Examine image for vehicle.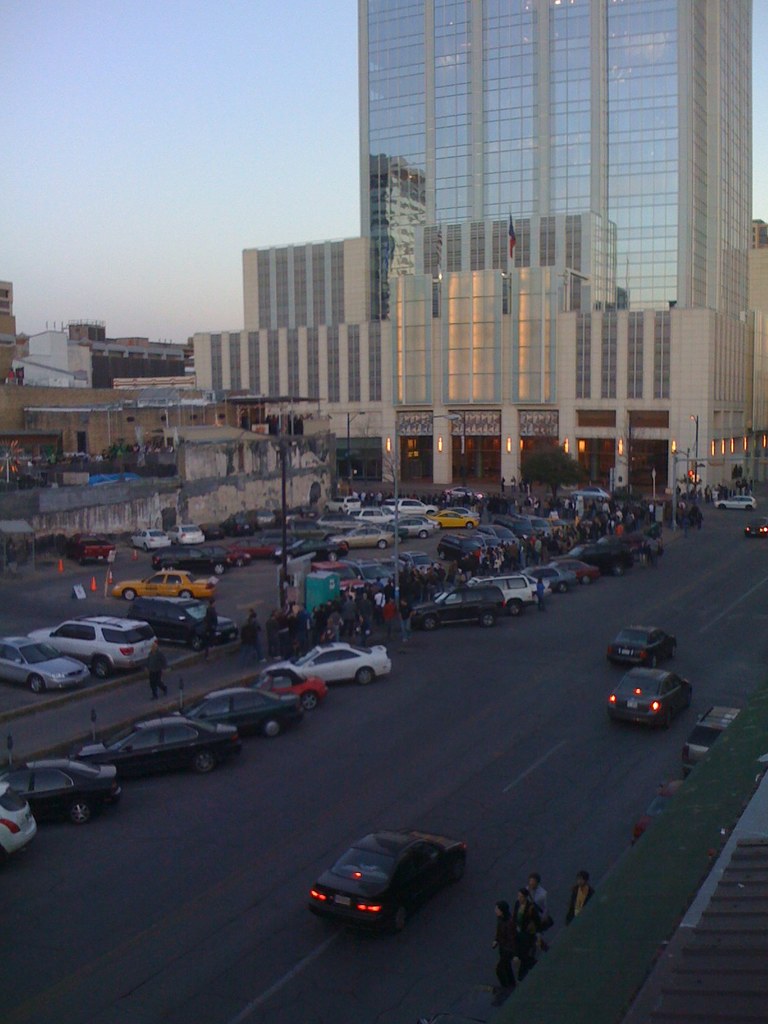
Examination result: {"left": 219, "top": 547, "right": 250, "bottom": 571}.
